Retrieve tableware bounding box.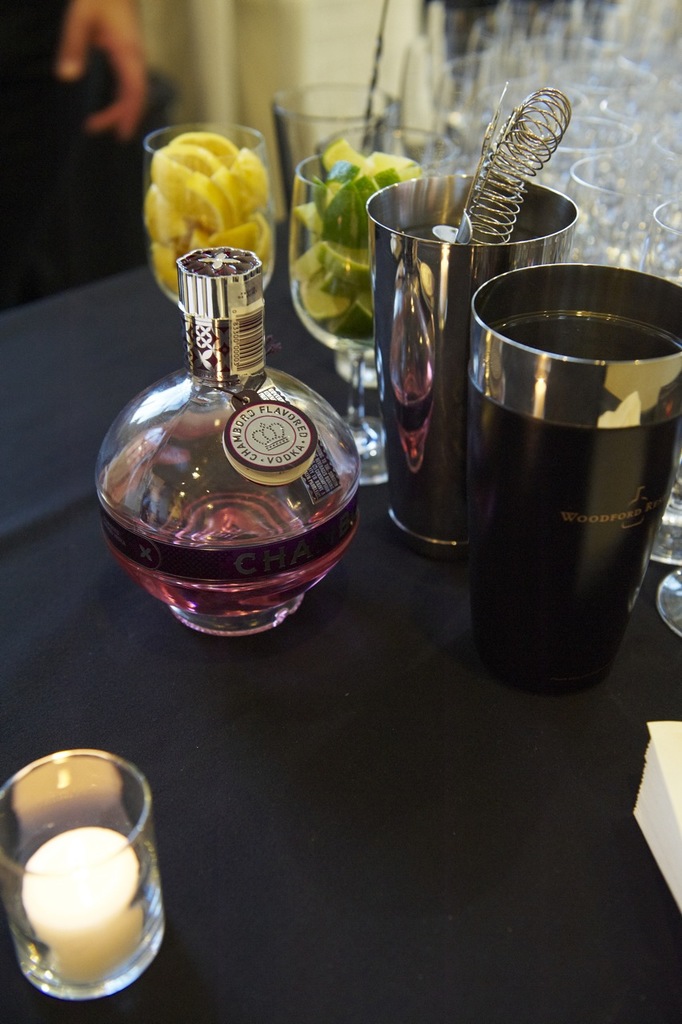
Bounding box: <region>0, 751, 168, 1020</region>.
